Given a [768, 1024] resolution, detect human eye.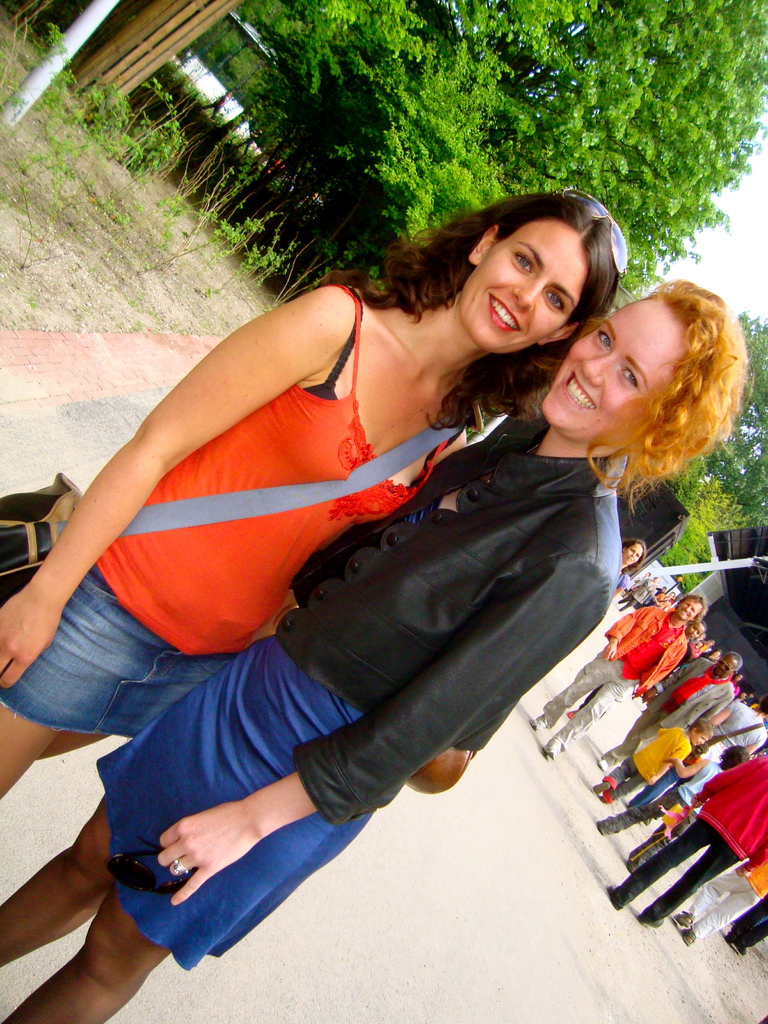
l=596, t=333, r=612, b=350.
